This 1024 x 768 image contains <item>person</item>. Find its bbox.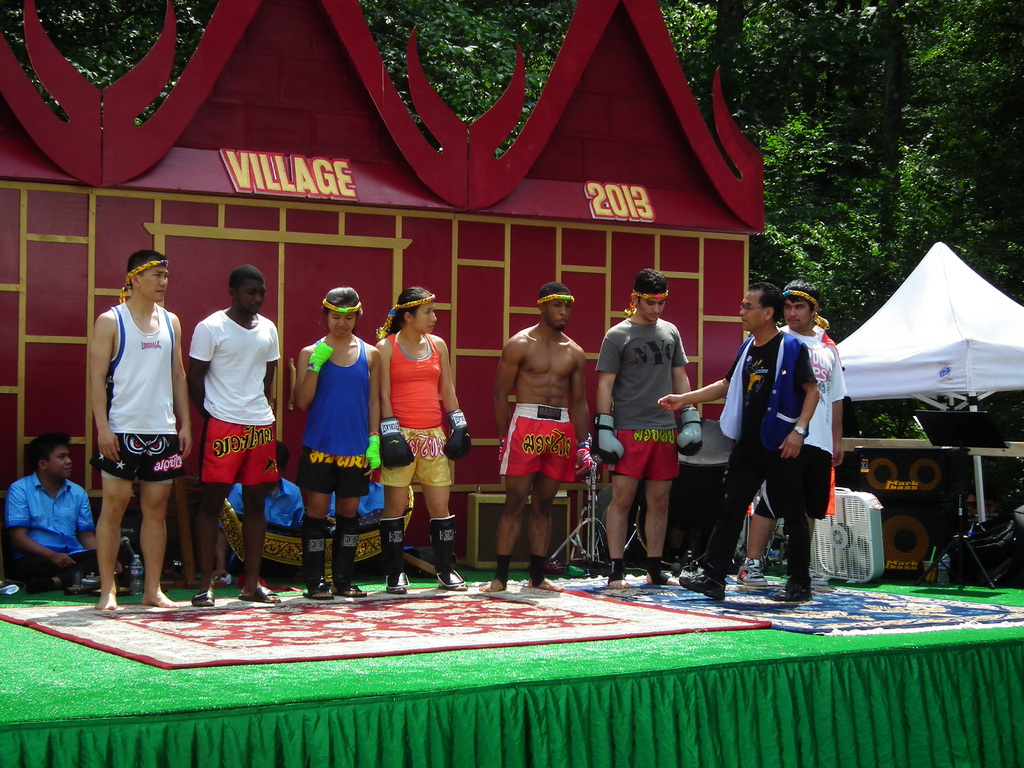
locate(96, 248, 184, 617).
